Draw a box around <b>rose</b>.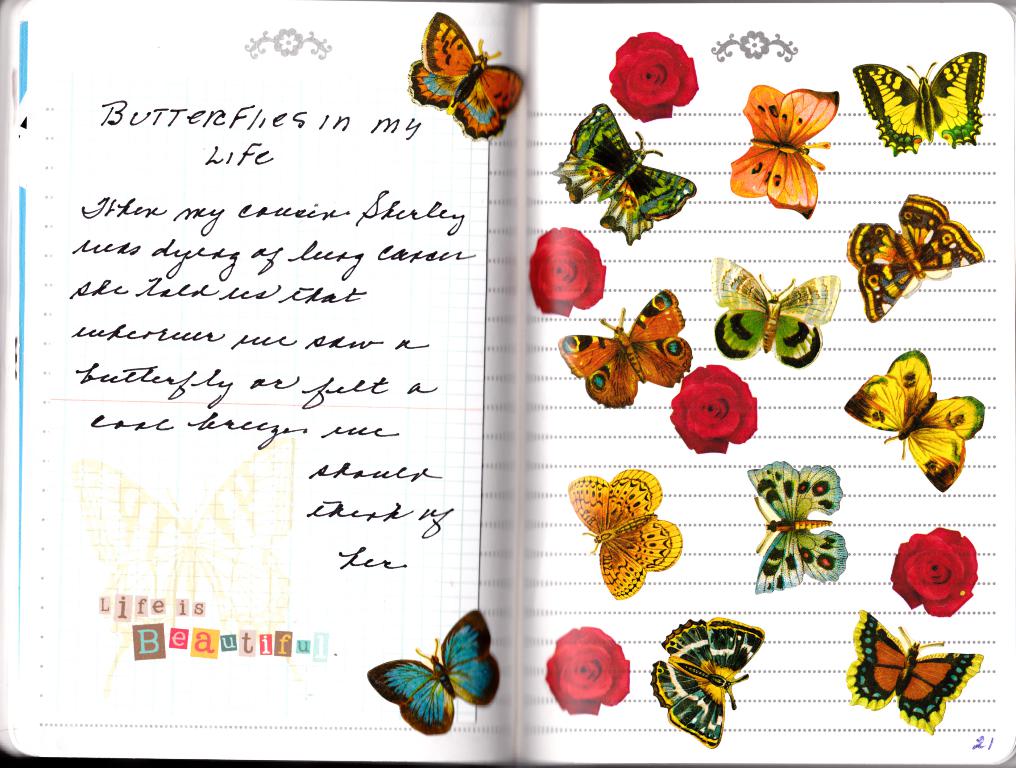
x1=608 y1=29 x2=700 y2=120.
